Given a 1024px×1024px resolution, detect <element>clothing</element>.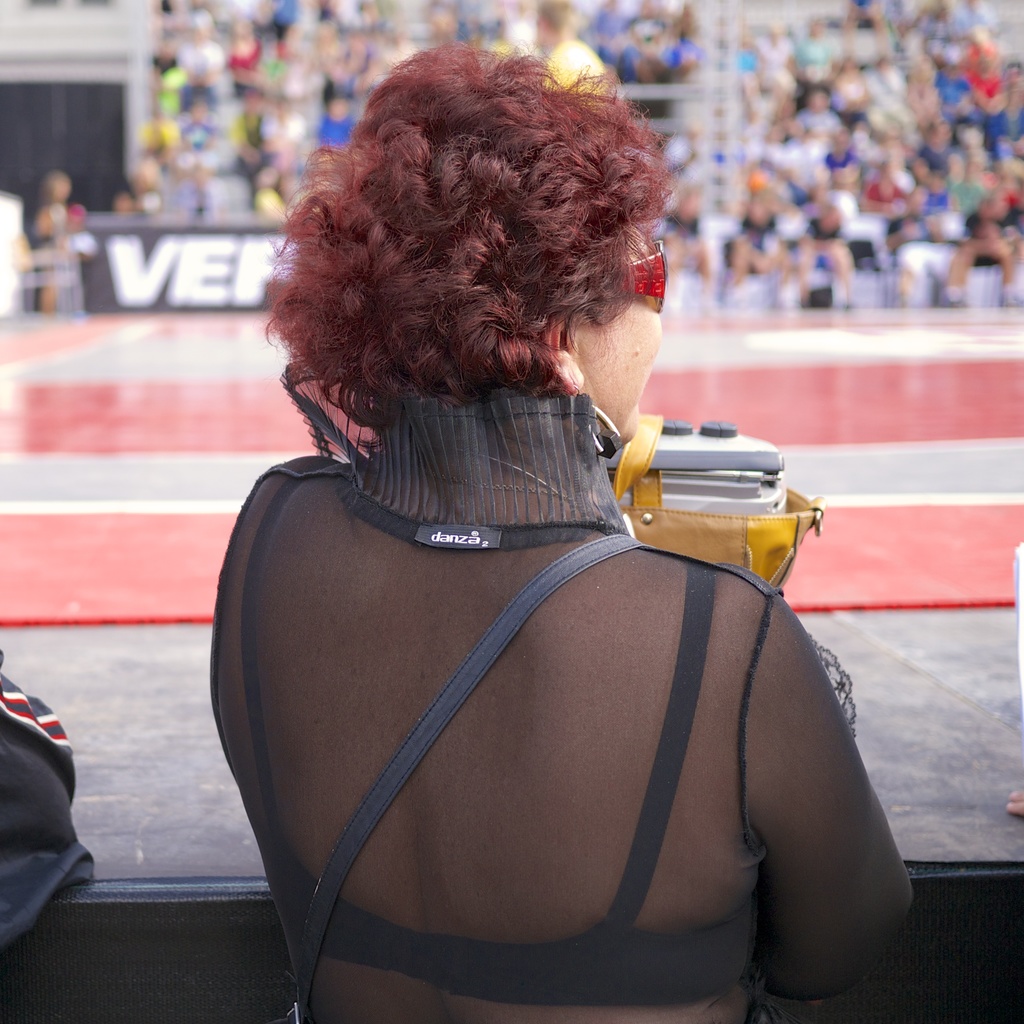
rect(209, 454, 904, 1023).
